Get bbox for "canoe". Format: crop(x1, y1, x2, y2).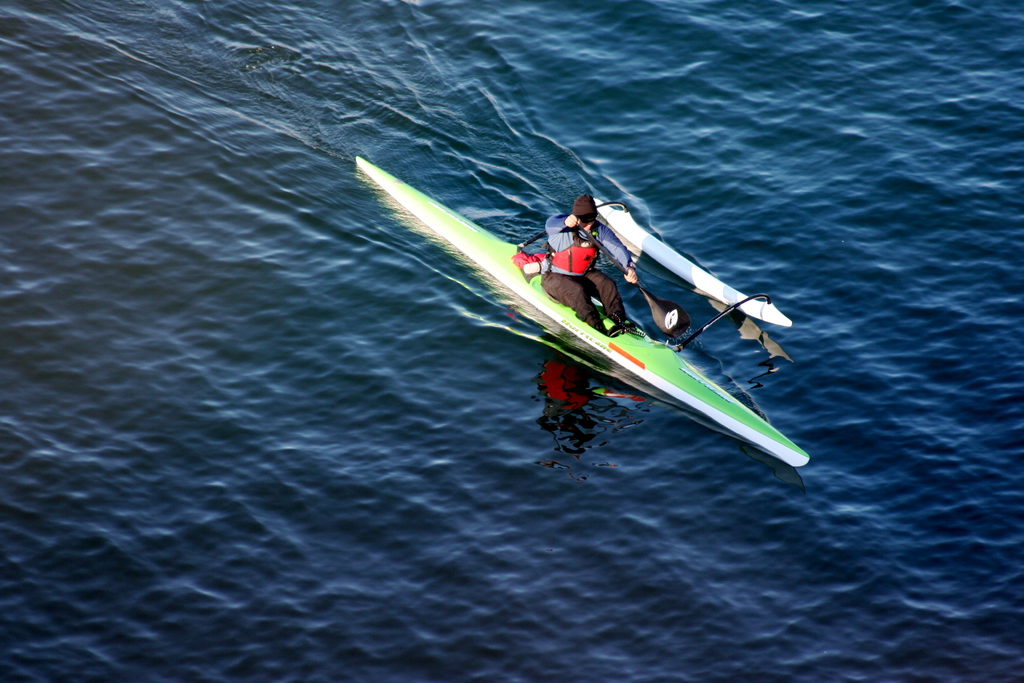
crop(351, 177, 816, 473).
